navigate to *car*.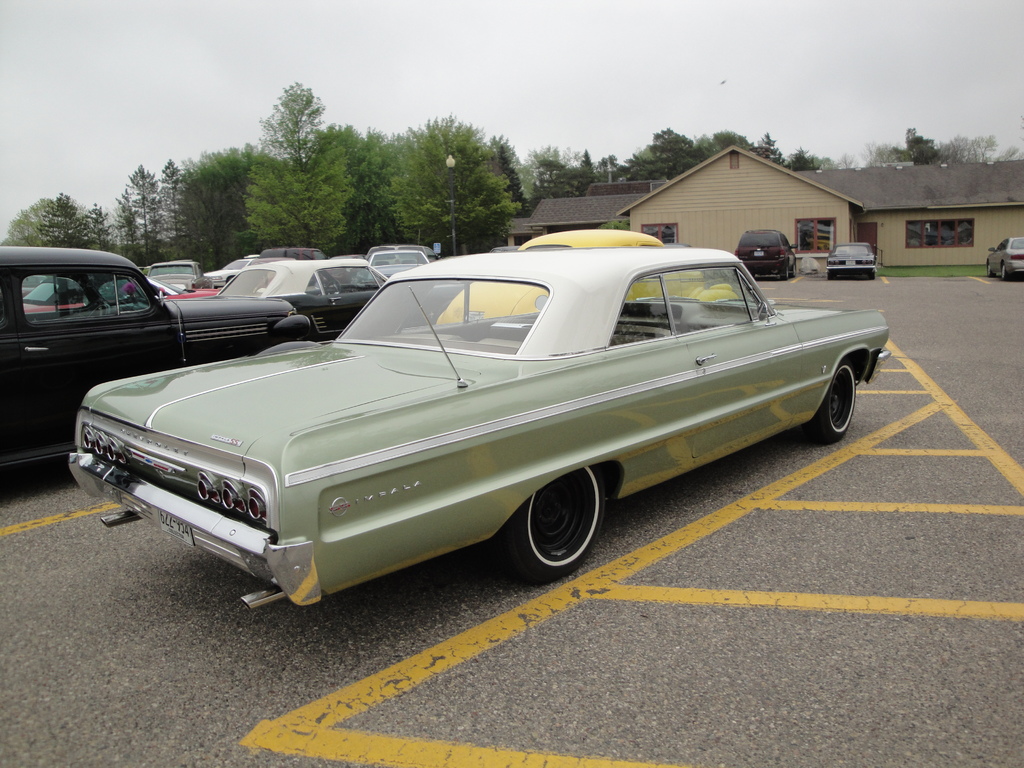
Navigation target: rect(739, 230, 794, 280).
